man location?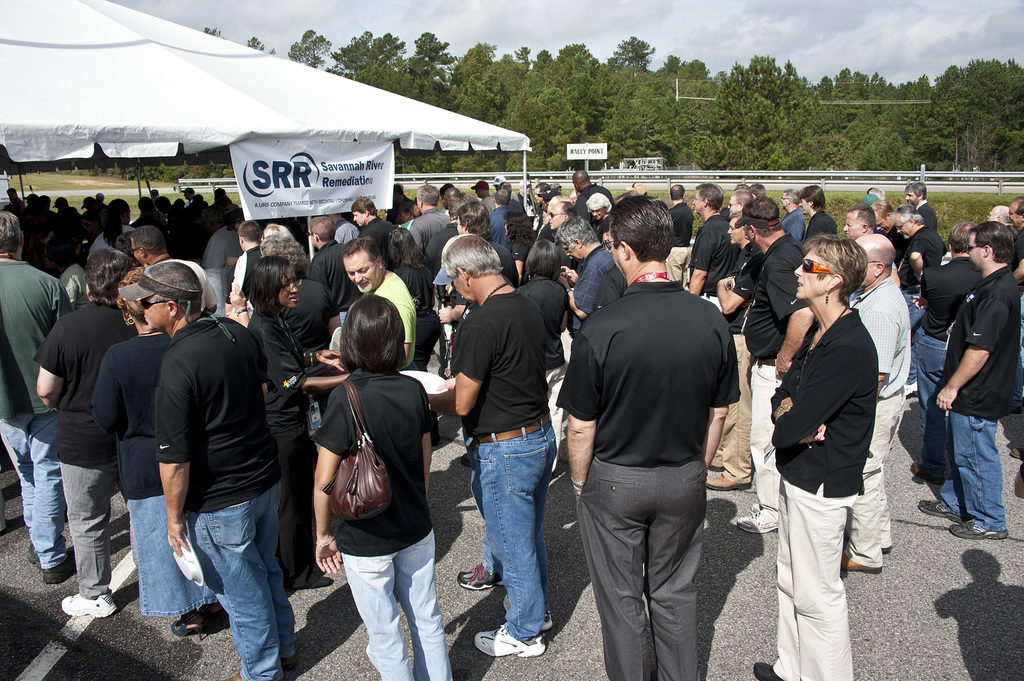
<region>566, 218, 624, 389</region>
